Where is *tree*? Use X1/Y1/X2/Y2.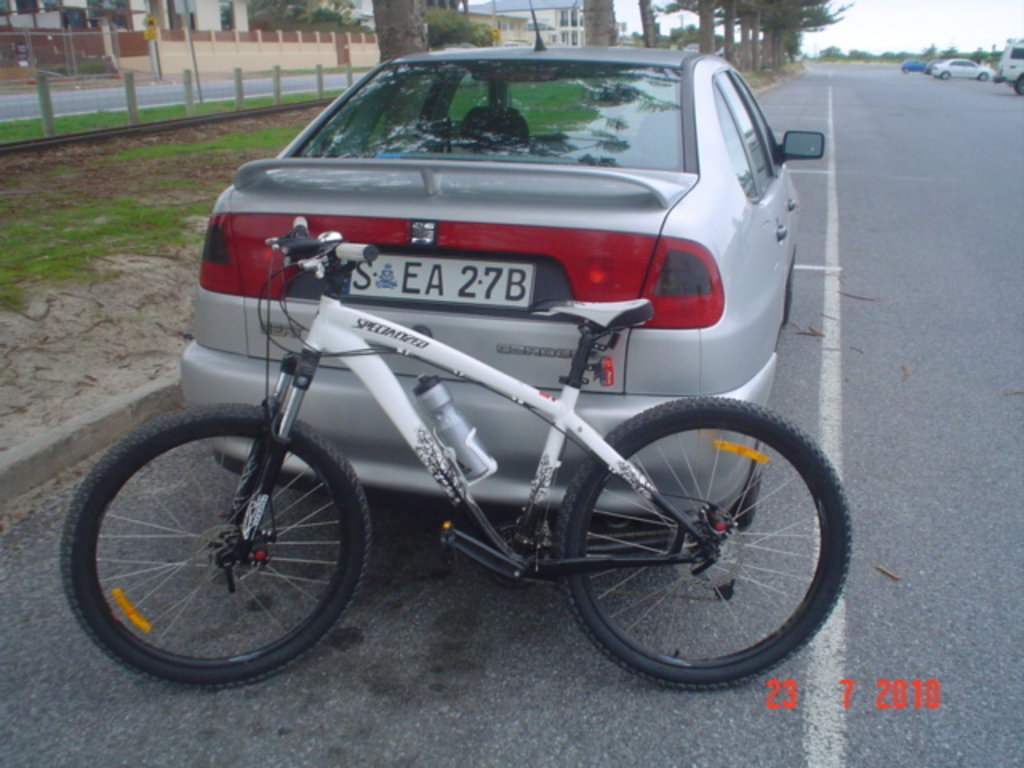
754/0/795/74.
